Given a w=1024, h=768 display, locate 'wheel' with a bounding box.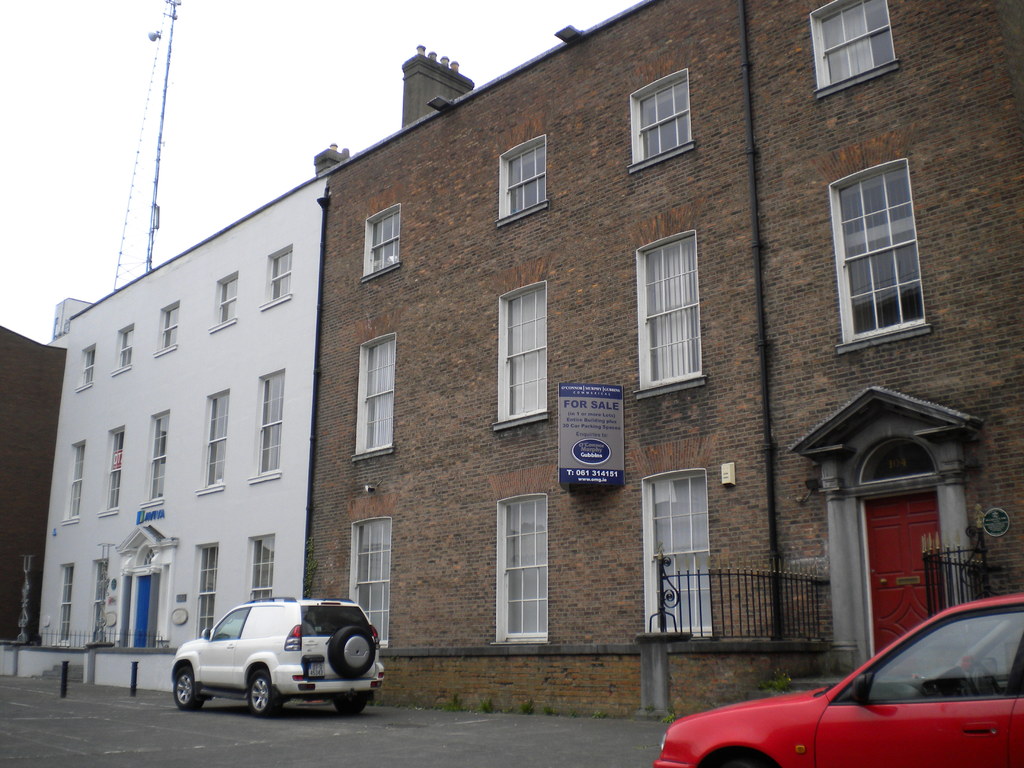
Located: rect(330, 698, 373, 714).
